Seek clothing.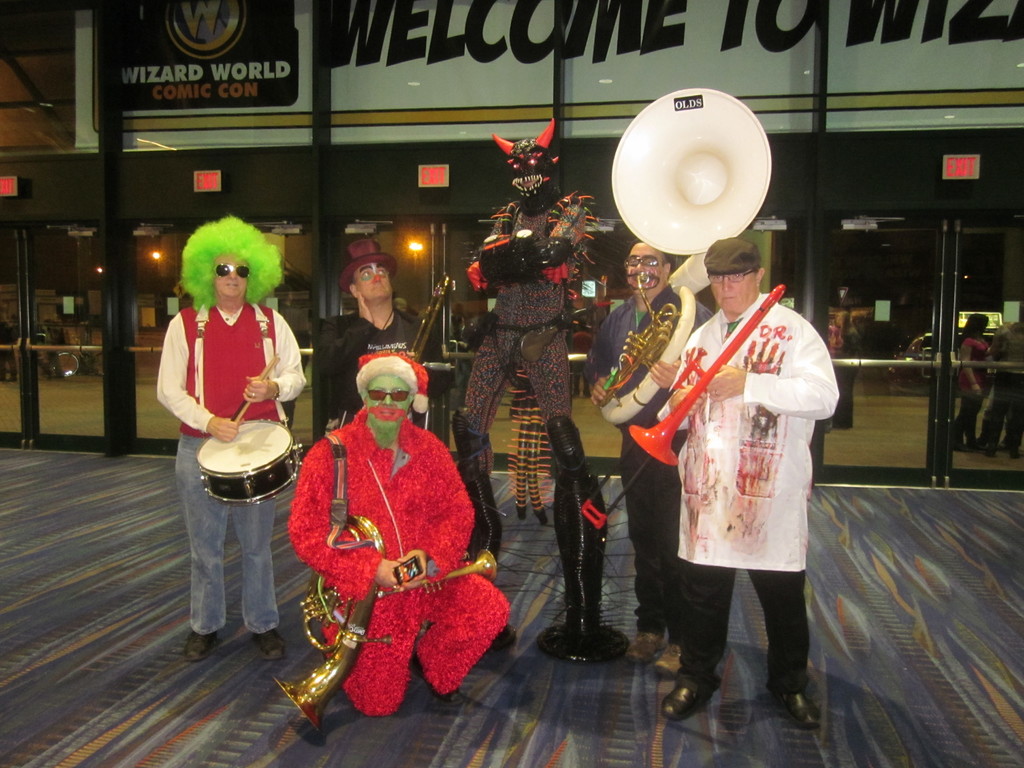
[150, 305, 326, 630].
